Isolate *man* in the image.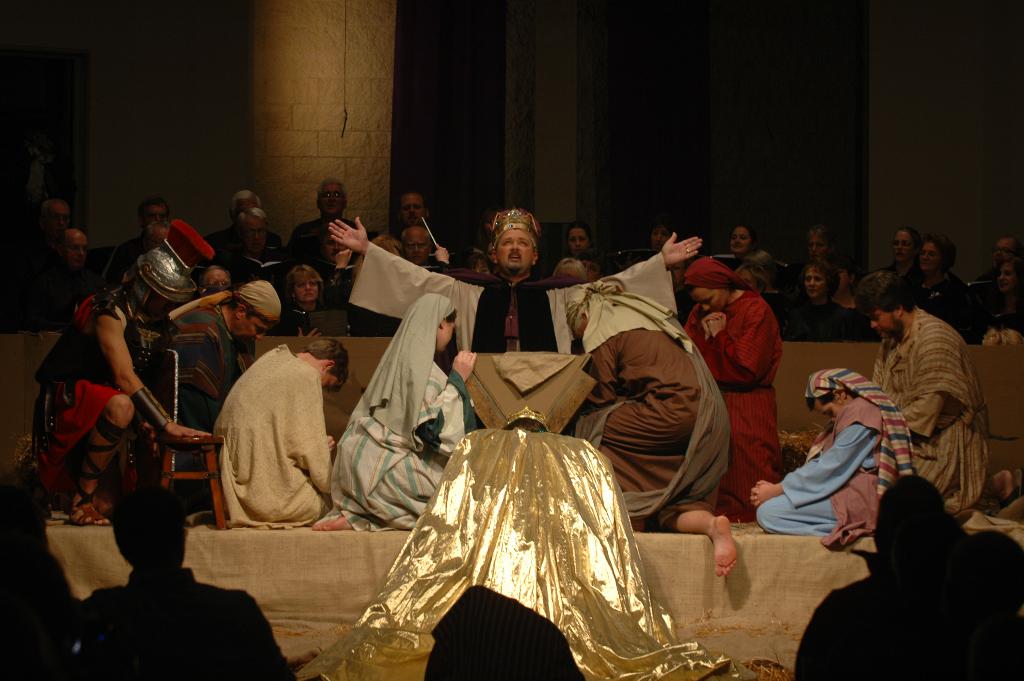
Isolated region: pyautogui.locateOnScreen(324, 209, 703, 364).
